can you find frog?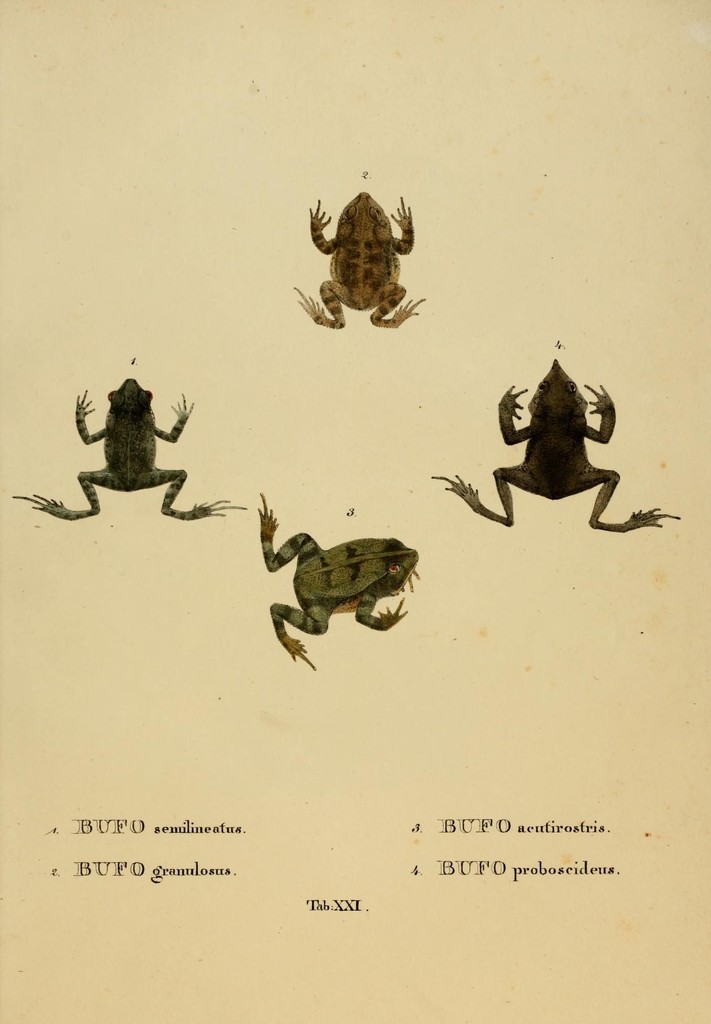
Yes, bounding box: <bbox>15, 377, 248, 524</bbox>.
